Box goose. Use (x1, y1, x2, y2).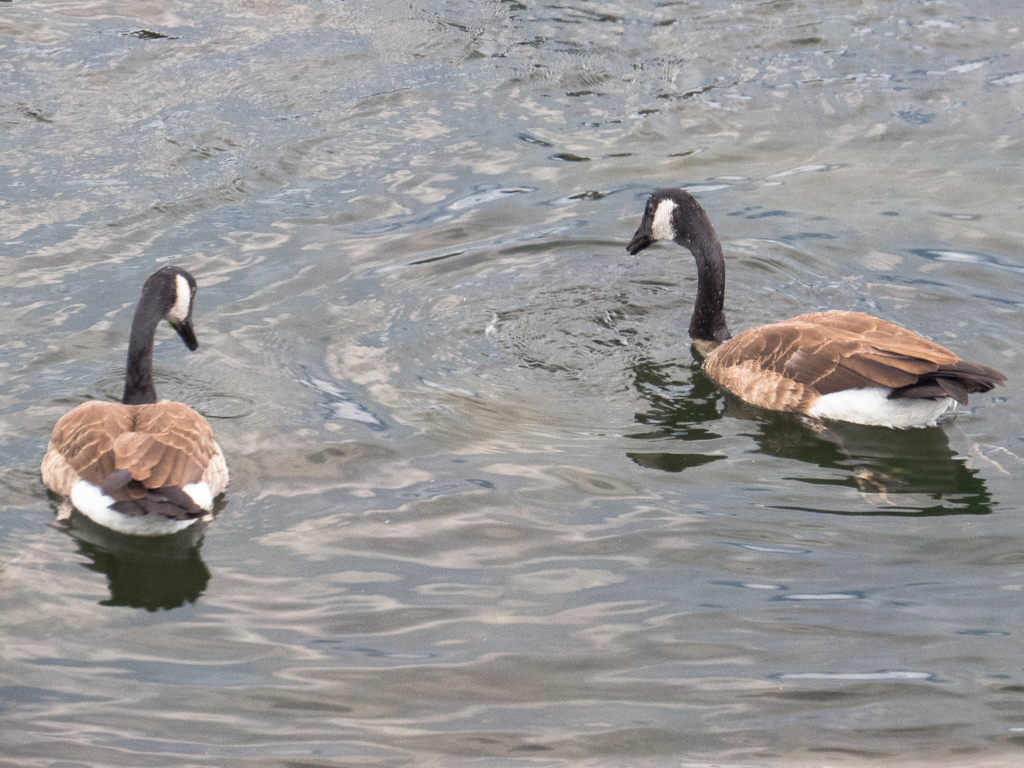
(611, 186, 1014, 439).
